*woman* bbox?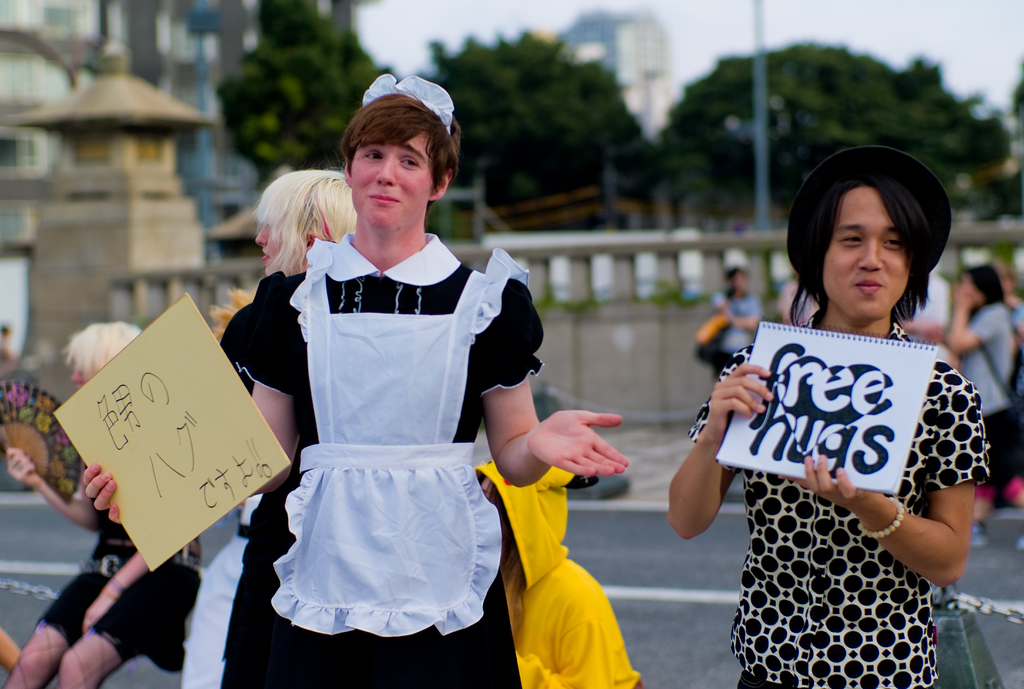
rect(182, 165, 366, 688)
